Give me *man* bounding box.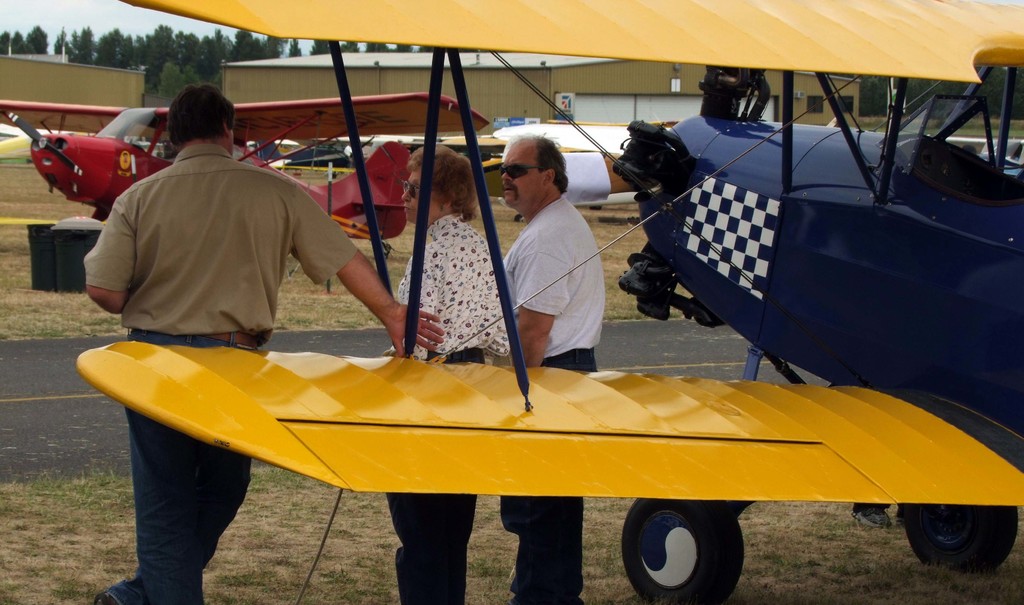
(499,132,609,604).
